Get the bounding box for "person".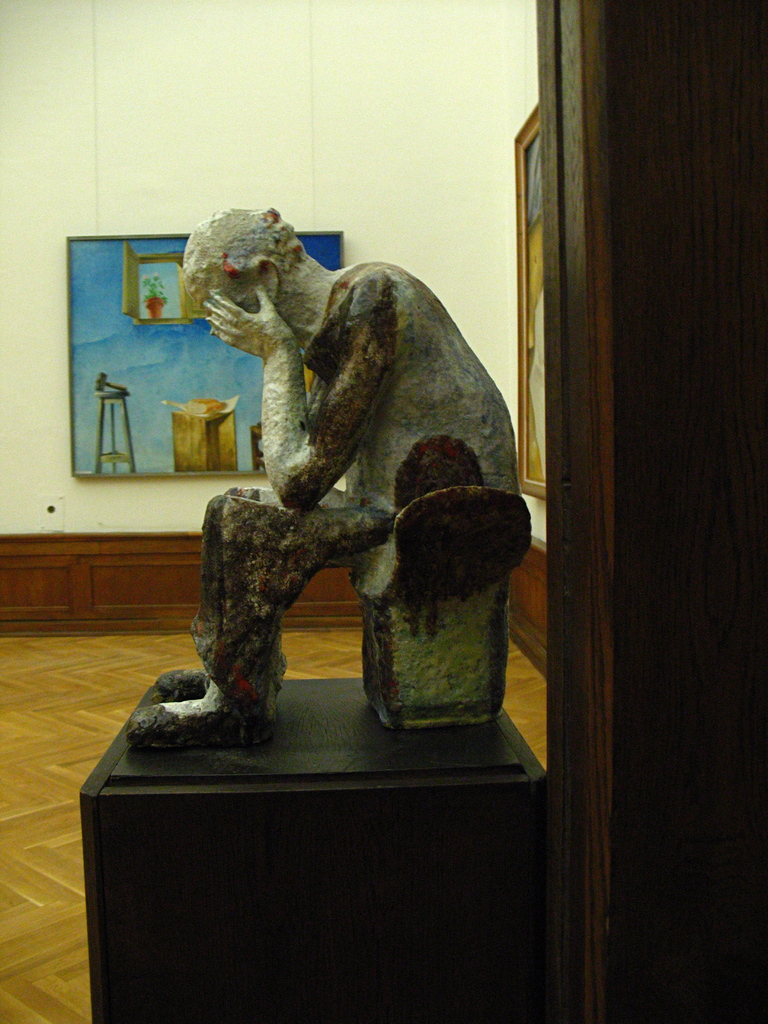
crop(187, 203, 502, 762).
